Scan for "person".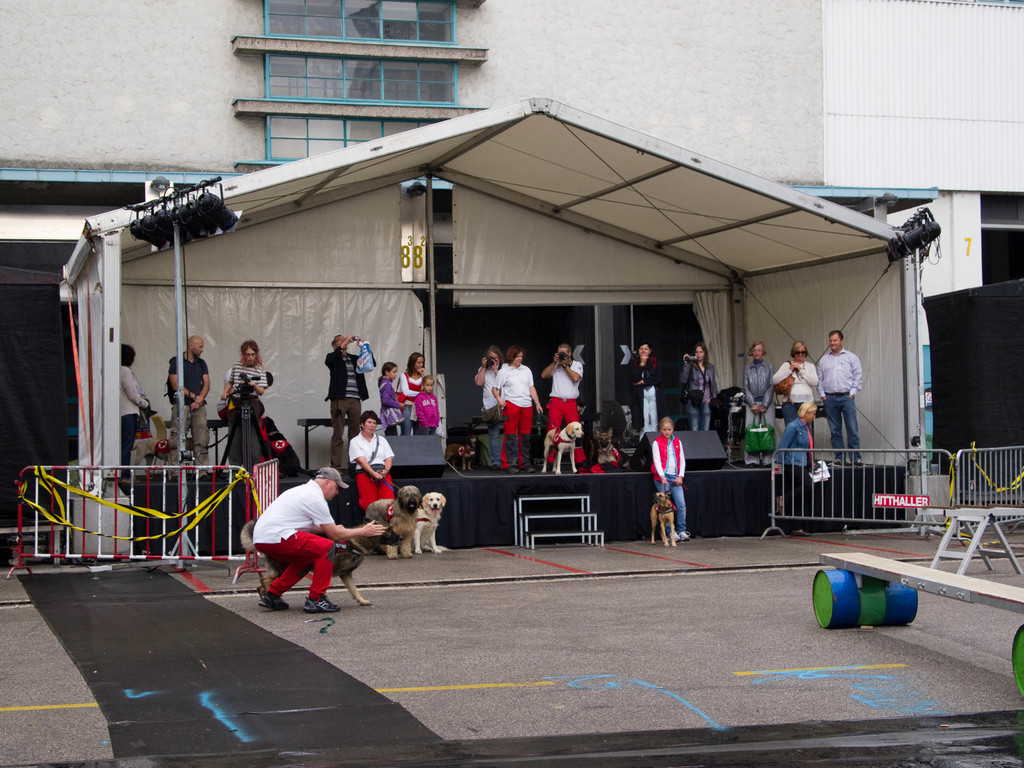
Scan result: 684 345 716 429.
